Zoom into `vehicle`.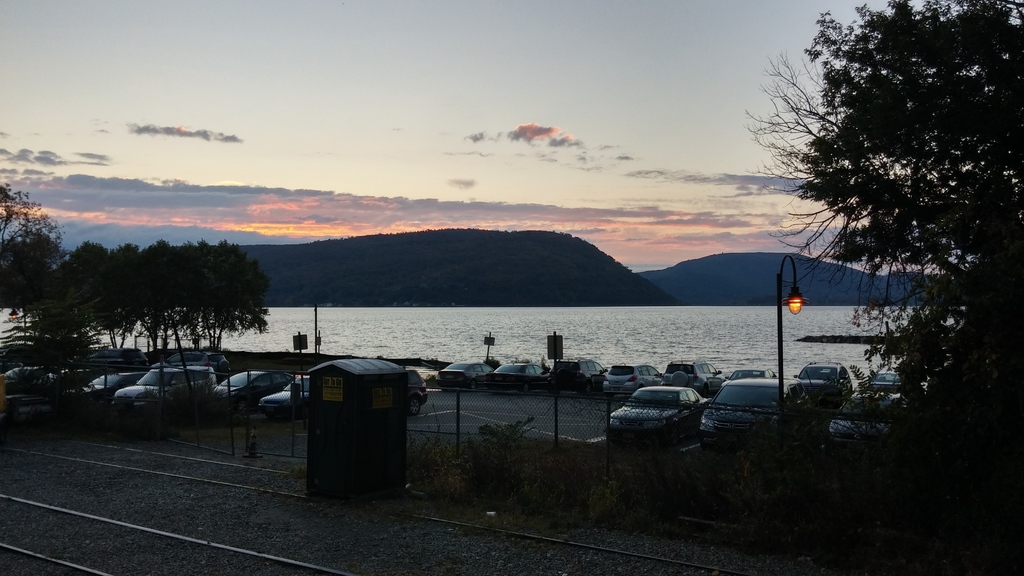
Zoom target: 210,362,283,406.
